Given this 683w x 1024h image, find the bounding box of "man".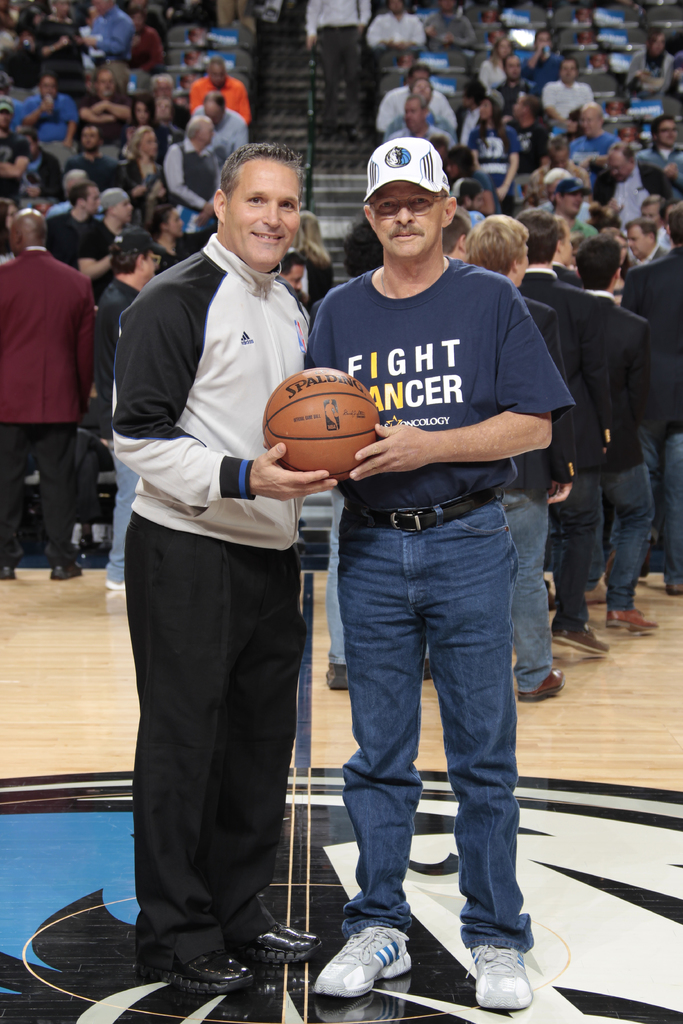
locate(579, 232, 654, 634).
